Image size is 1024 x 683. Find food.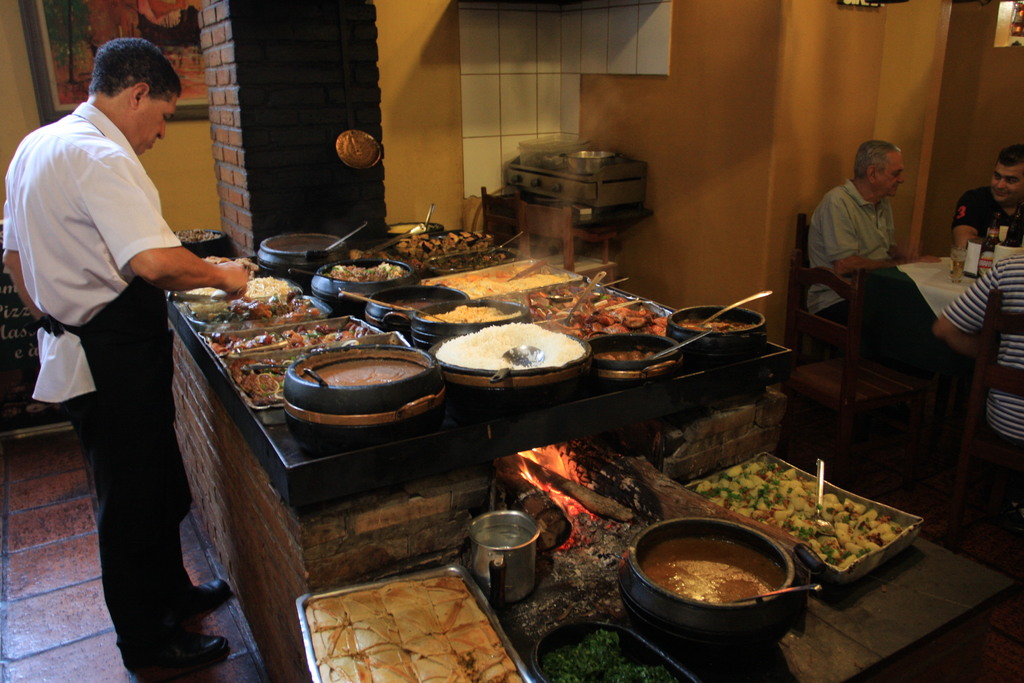
BBox(677, 316, 760, 333).
